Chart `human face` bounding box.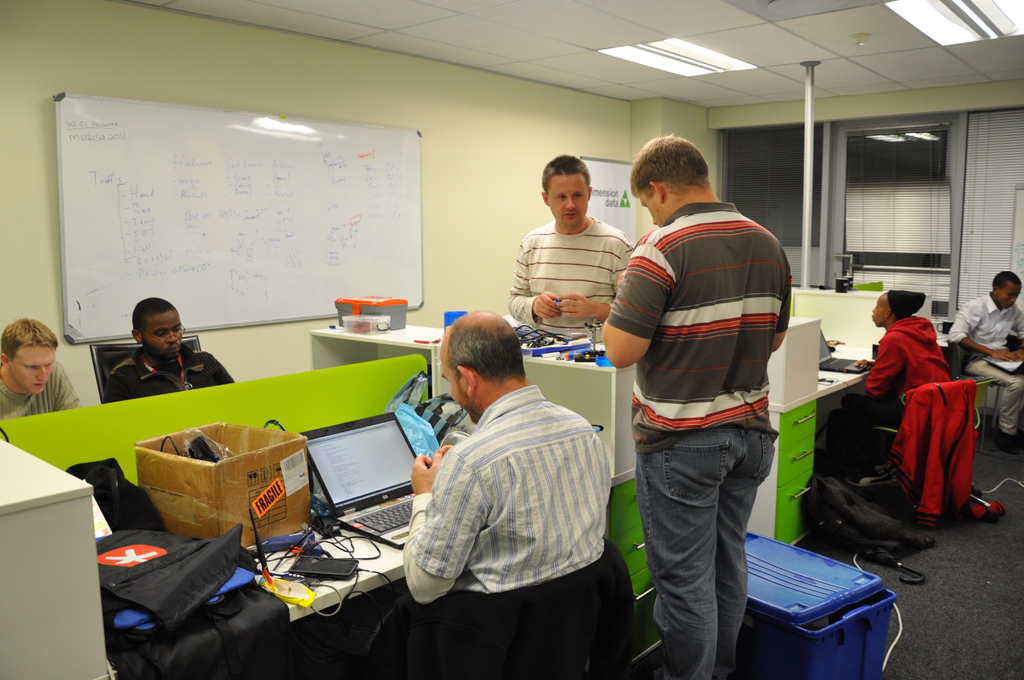
Charted: [997,282,1022,312].
